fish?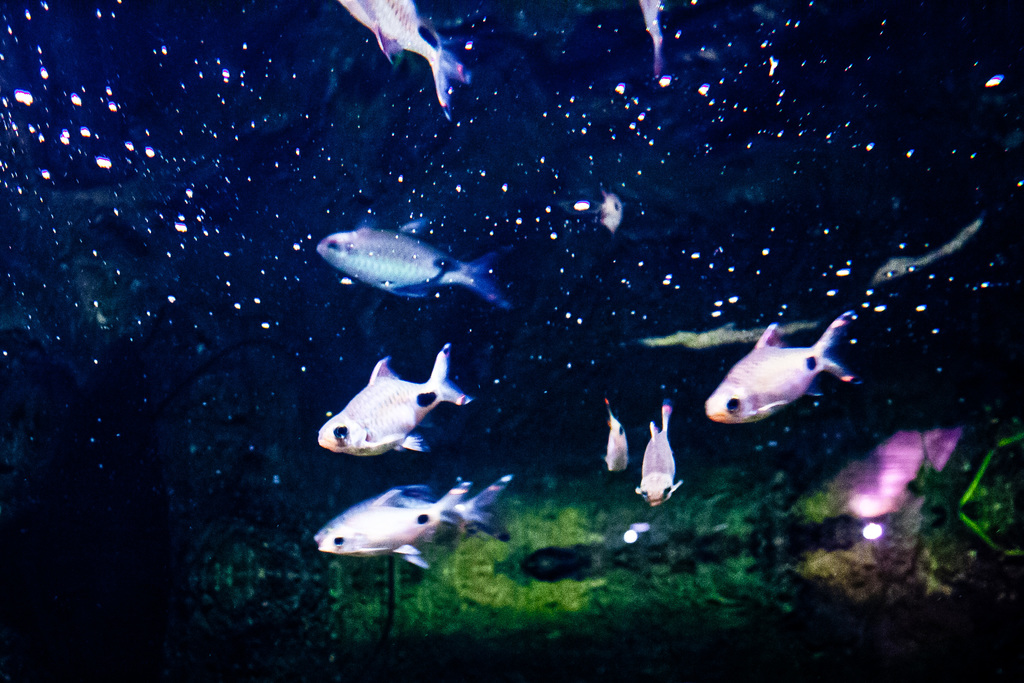
box=[635, 0, 661, 79]
